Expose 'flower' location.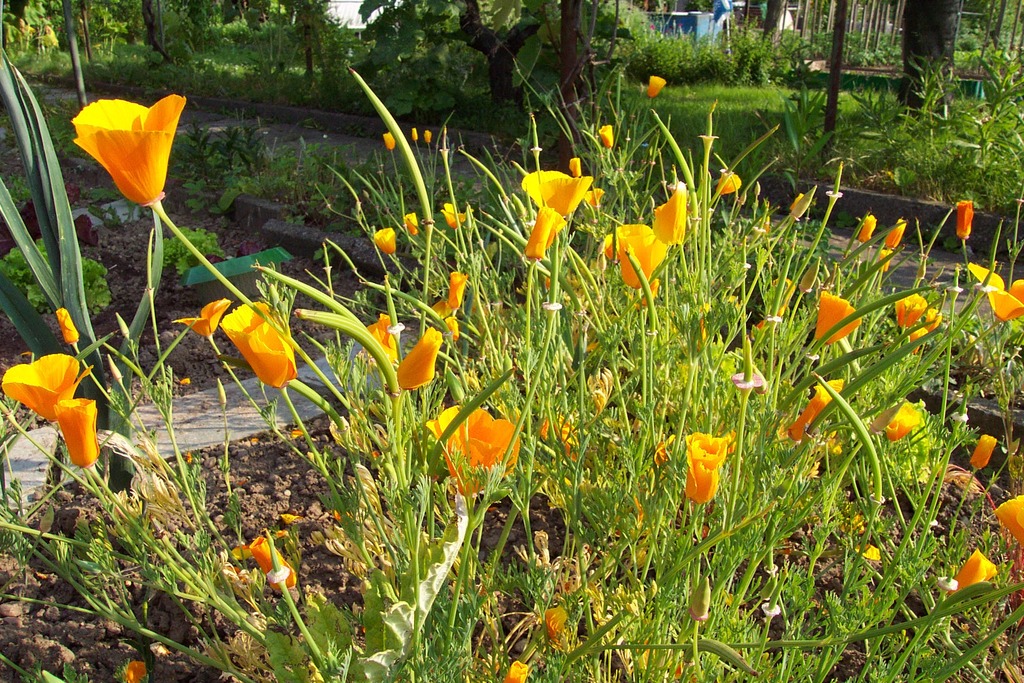
Exposed at l=365, t=313, r=397, b=365.
